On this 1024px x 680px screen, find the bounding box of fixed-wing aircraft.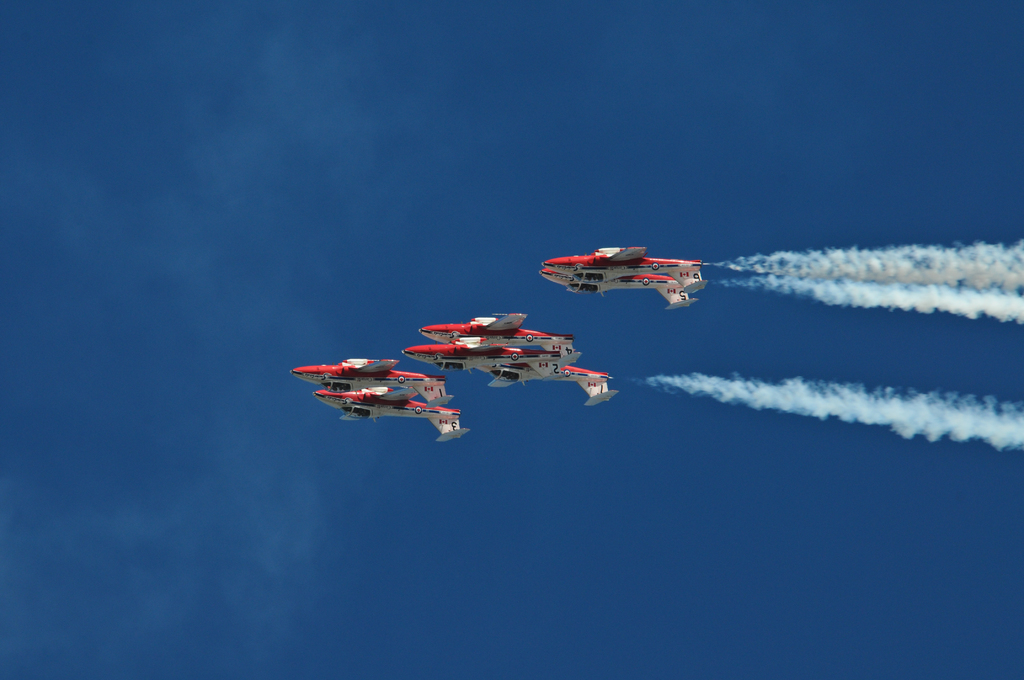
Bounding box: 289,355,451,396.
